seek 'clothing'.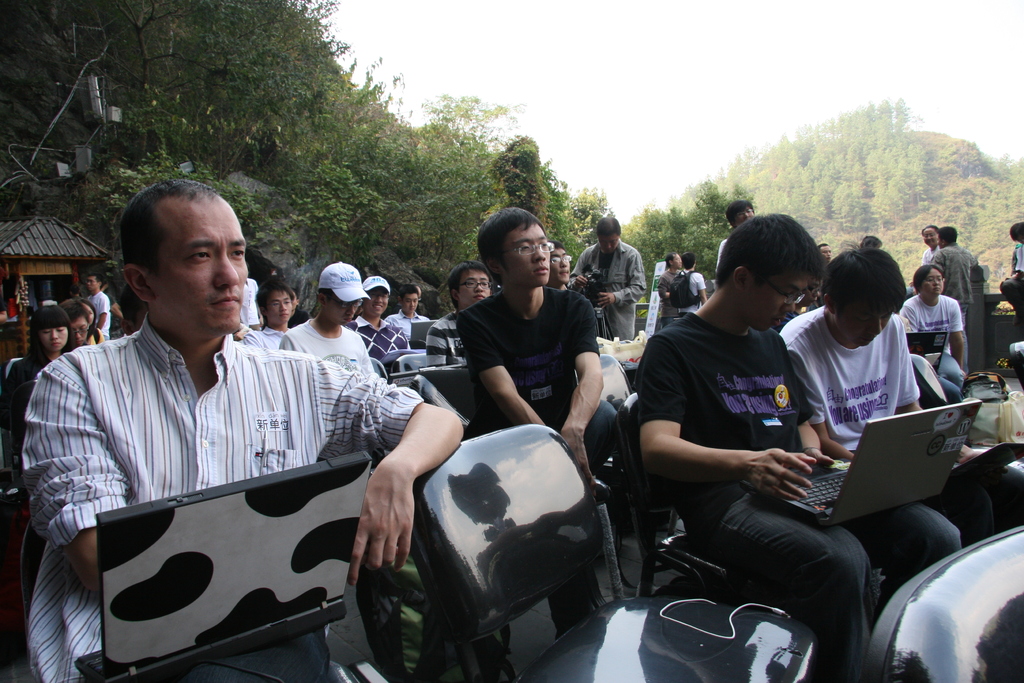
detection(895, 294, 974, 402).
